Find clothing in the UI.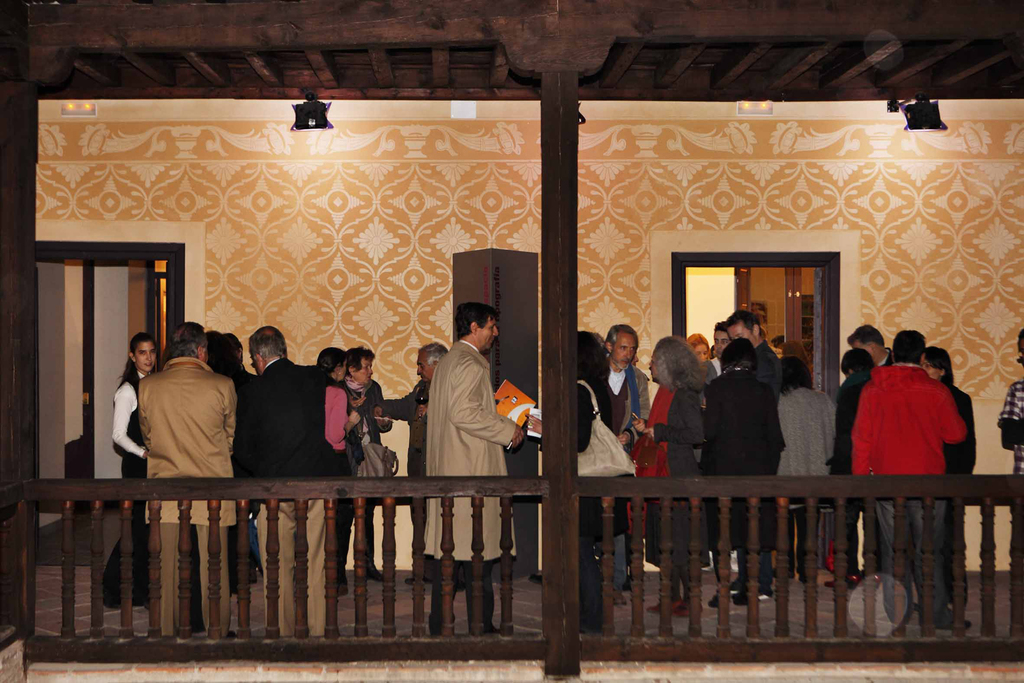
UI element at bbox=[699, 368, 787, 593].
